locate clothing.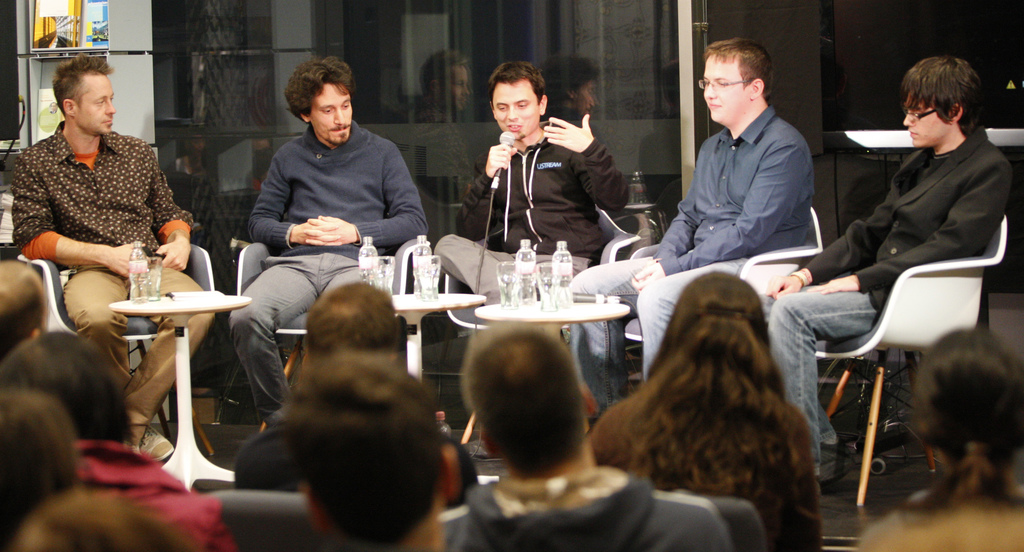
Bounding box: 853:469:1023:551.
